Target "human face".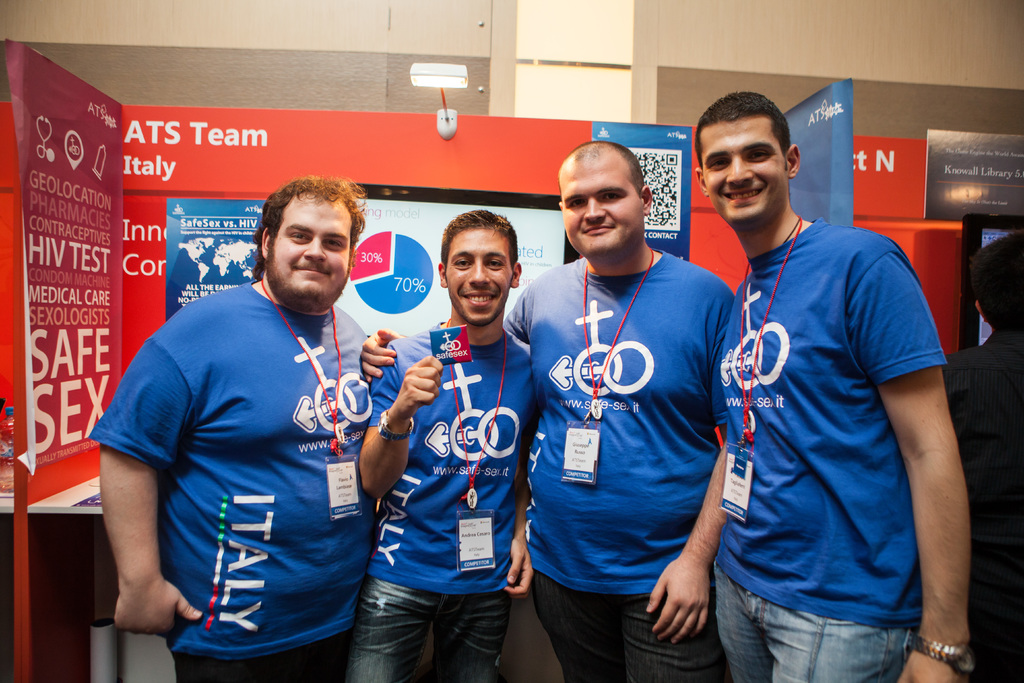
Target region: BBox(446, 231, 513, 320).
